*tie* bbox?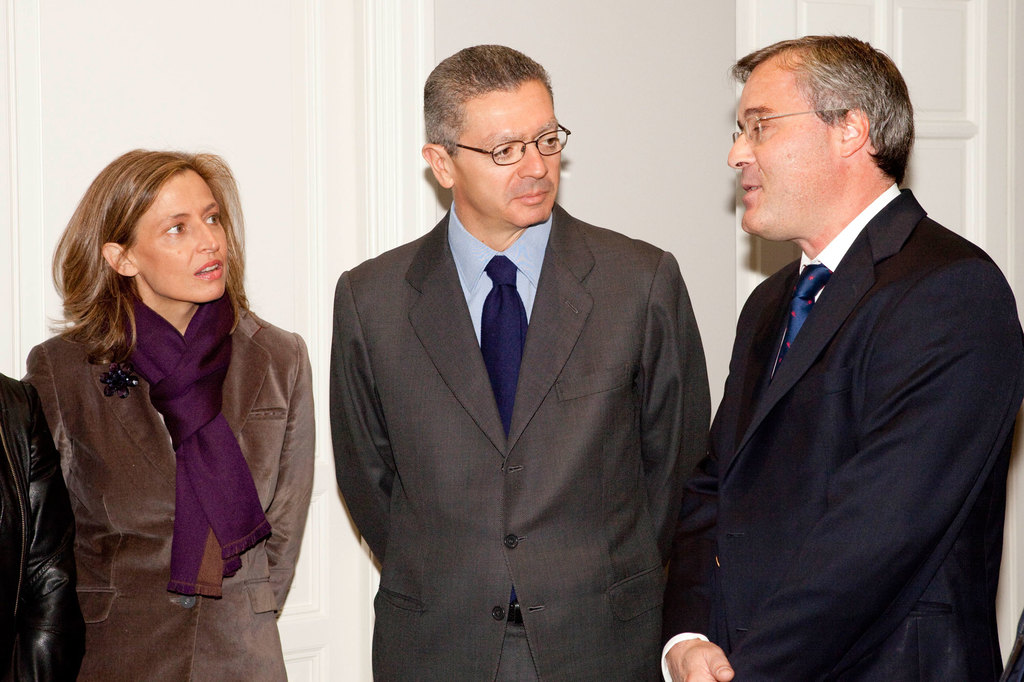
775,260,824,377
